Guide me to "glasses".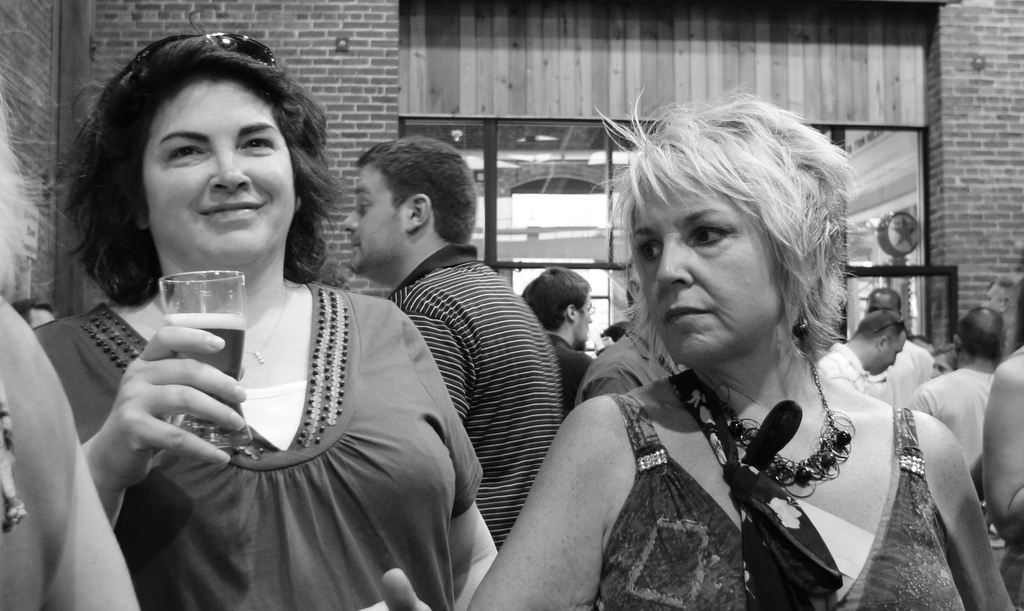
Guidance: (left=579, top=307, right=593, bottom=313).
